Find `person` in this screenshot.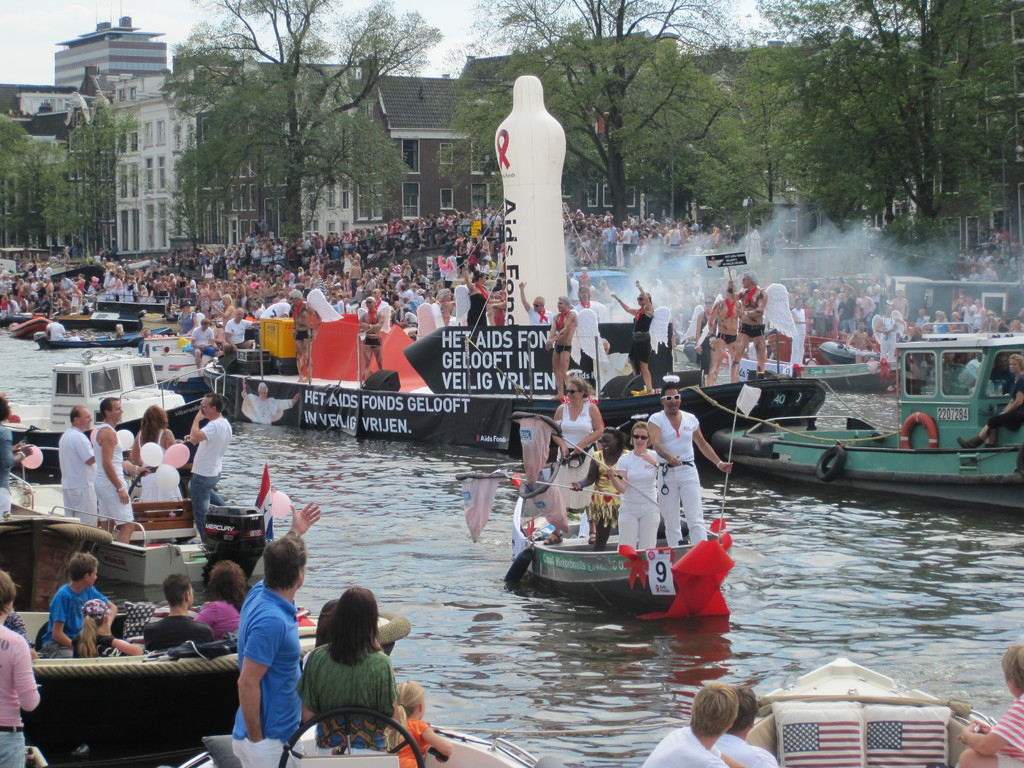
The bounding box for `person` is {"left": 603, "top": 413, "right": 664, "bottom": 552}.
